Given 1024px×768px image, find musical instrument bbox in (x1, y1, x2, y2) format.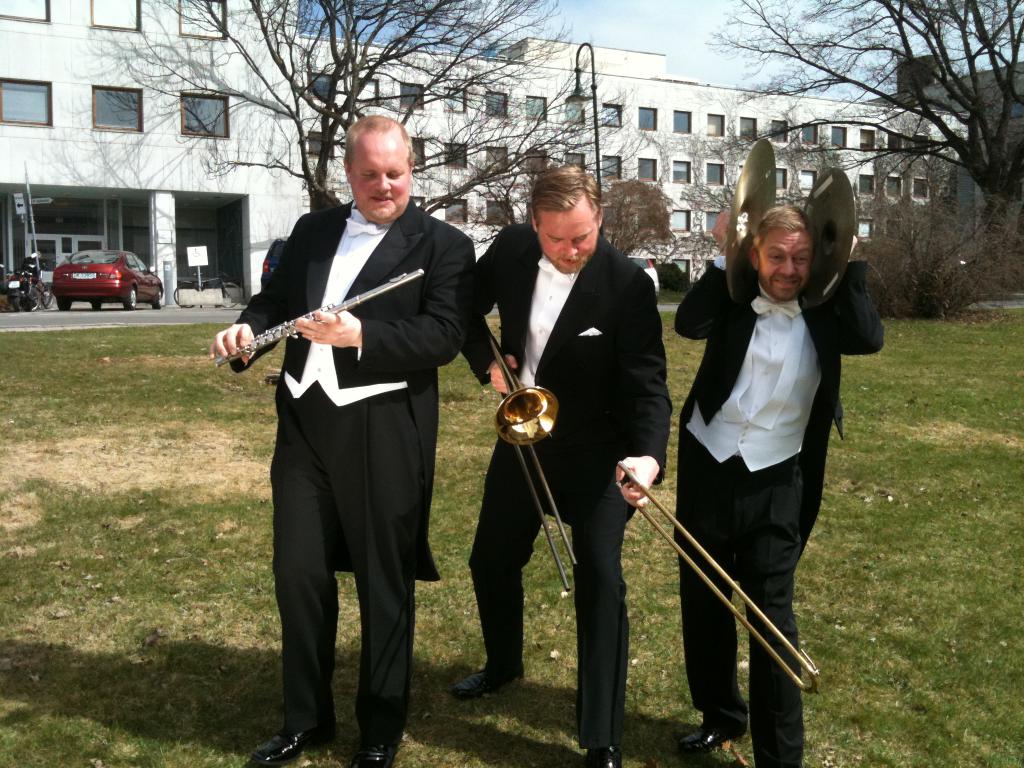
(616, 456, 821, 698).
